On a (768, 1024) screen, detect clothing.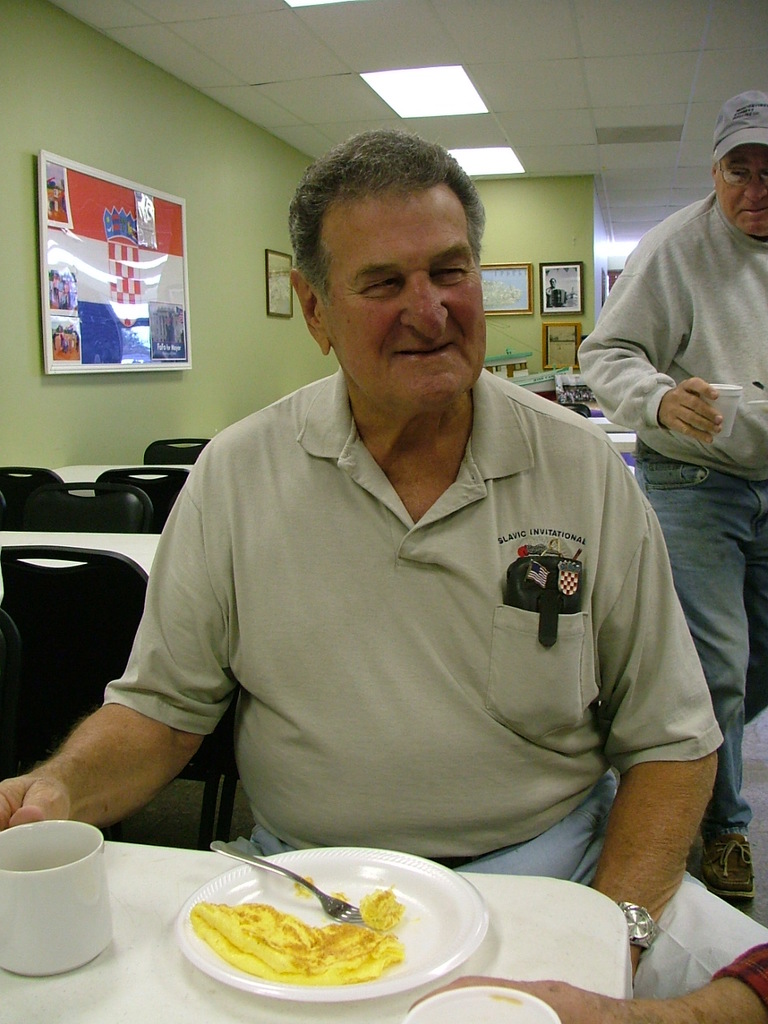
544, 282, 558, 310.
